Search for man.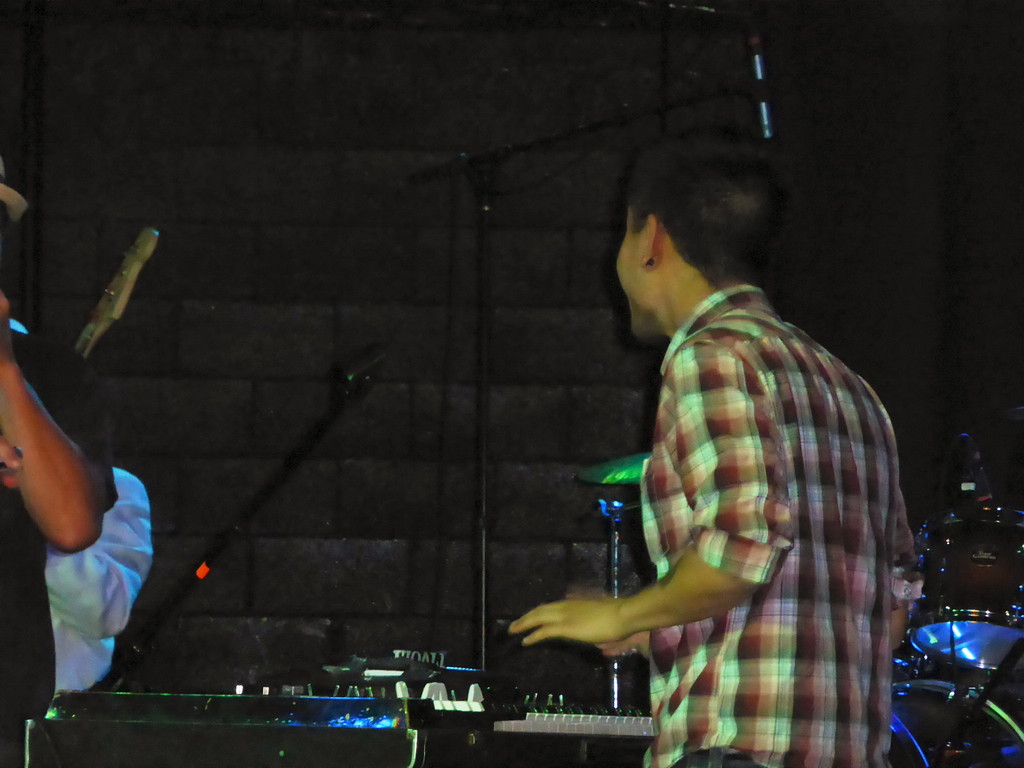
Found at <box>0,132,120,767</box>.
